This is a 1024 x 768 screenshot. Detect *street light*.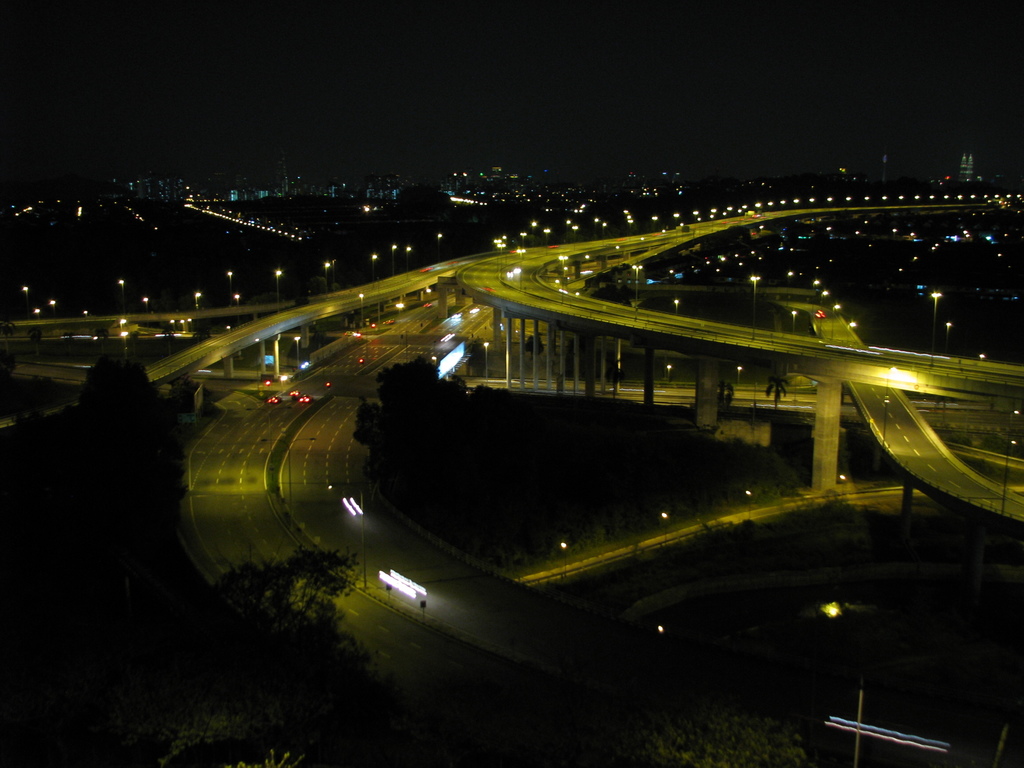
BBox(593, 216, 604, 239).
